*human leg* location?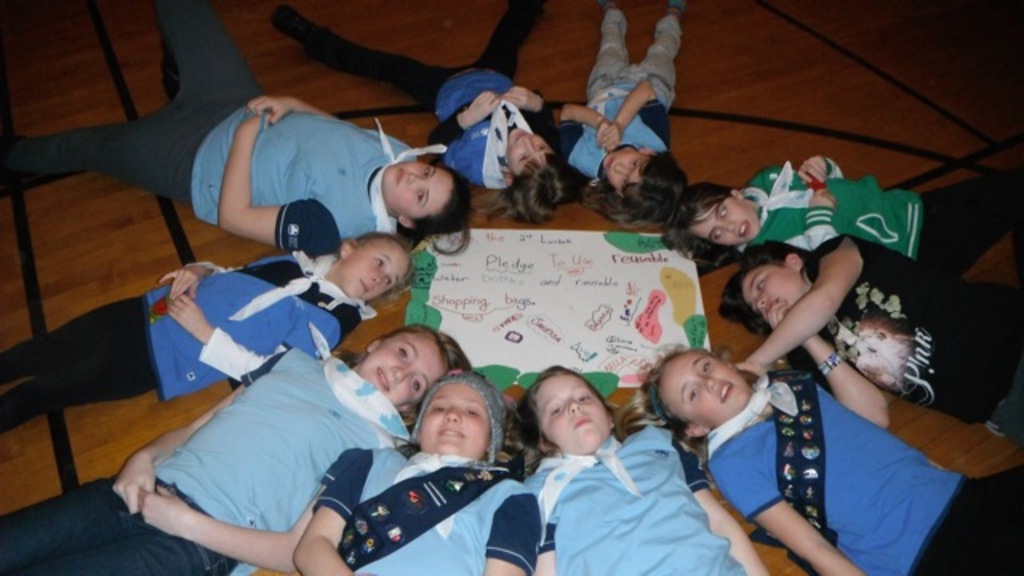
150, 0, 256, 93
